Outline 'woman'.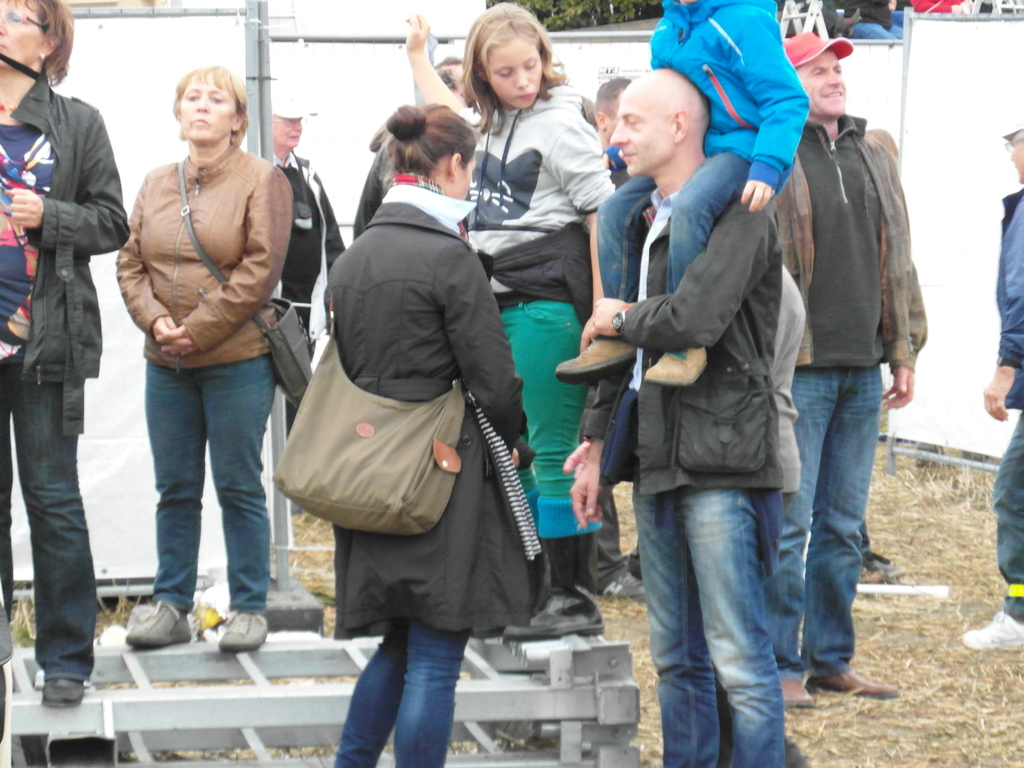
Outline: <region>0, 0, 125, 706</region>.
